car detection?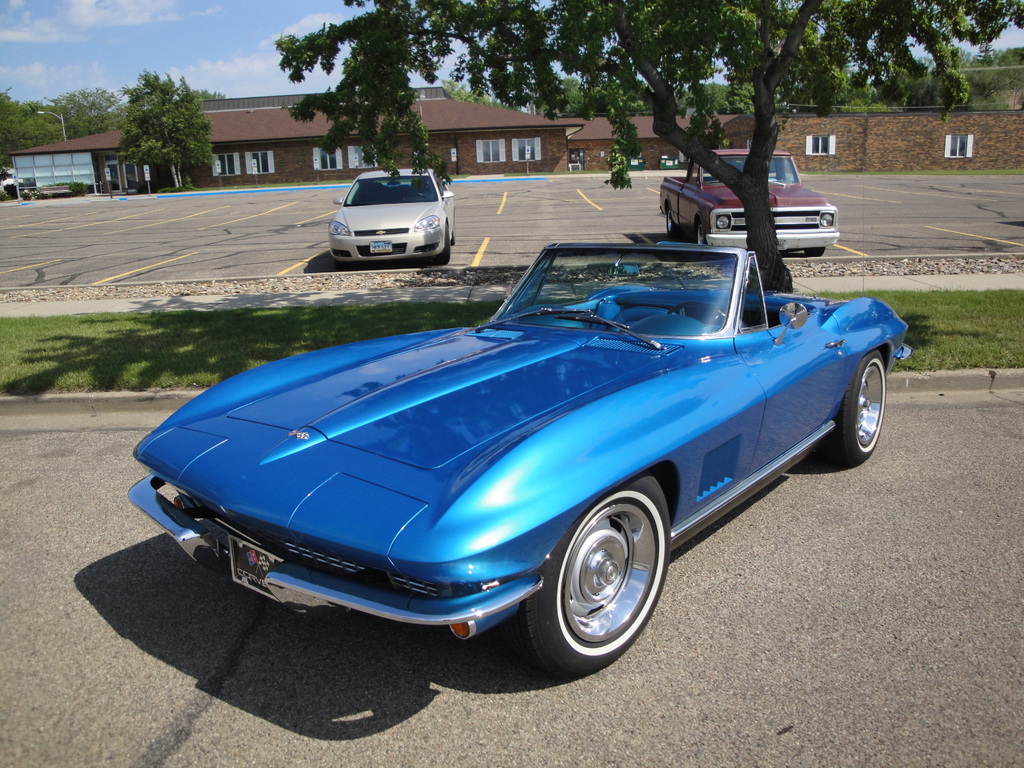
x1=124, y1=236, x2=911, y2=668
